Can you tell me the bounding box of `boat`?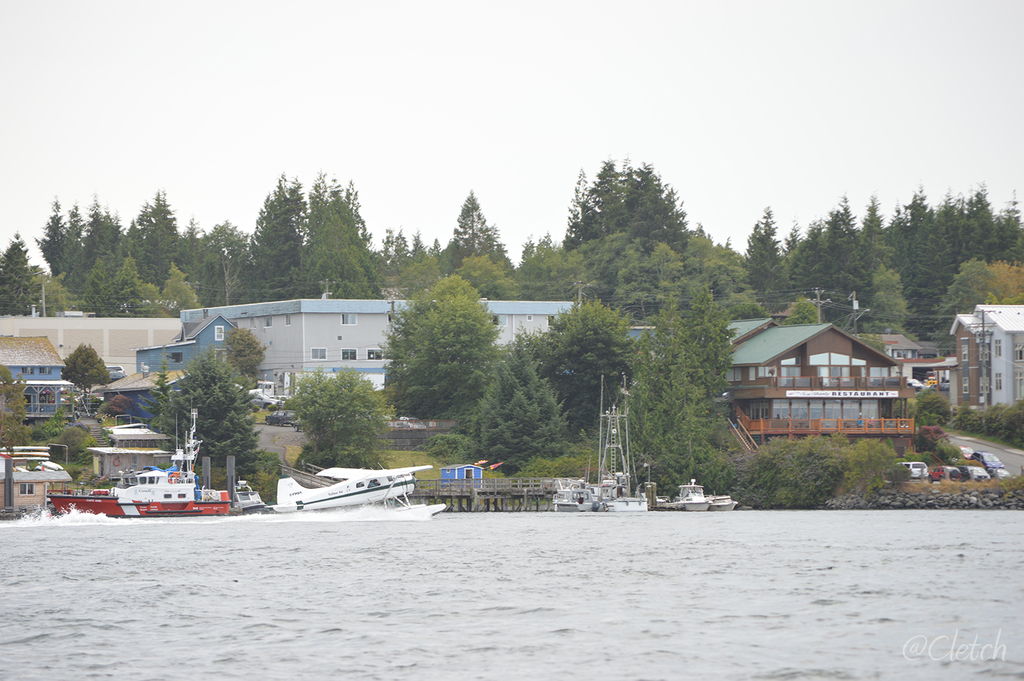
<region>47, 417, 229, 521</region>.
